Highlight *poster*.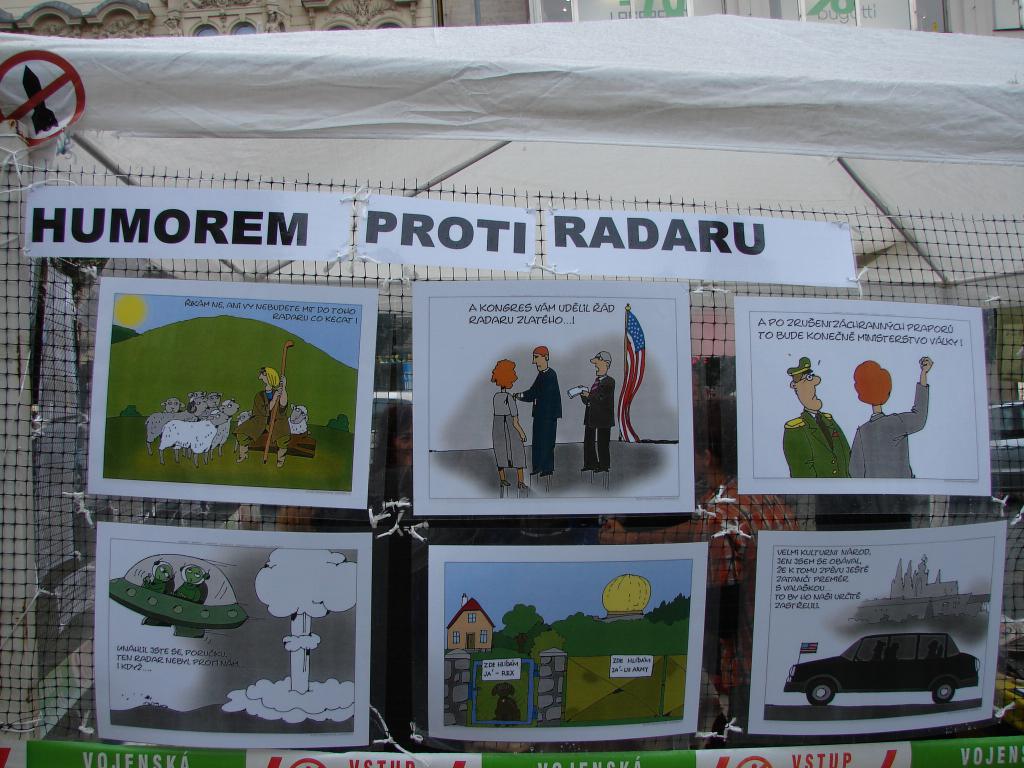
Highlighted region: x1=746 y1=513 x2=1000 y2=723.
